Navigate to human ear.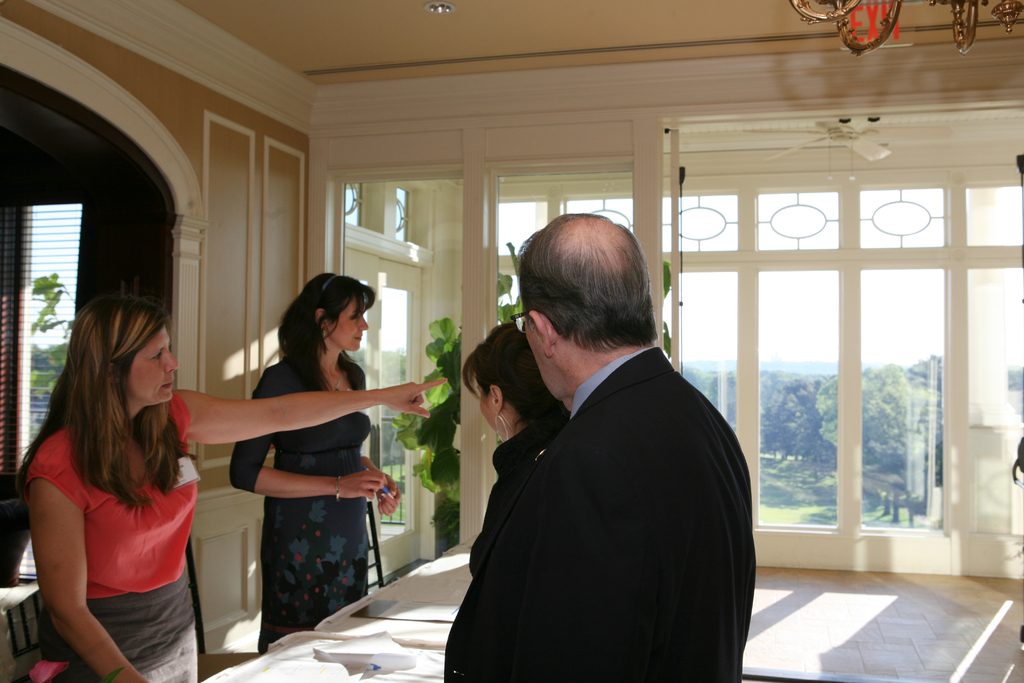
Navigation target: [488,384,503,415].
